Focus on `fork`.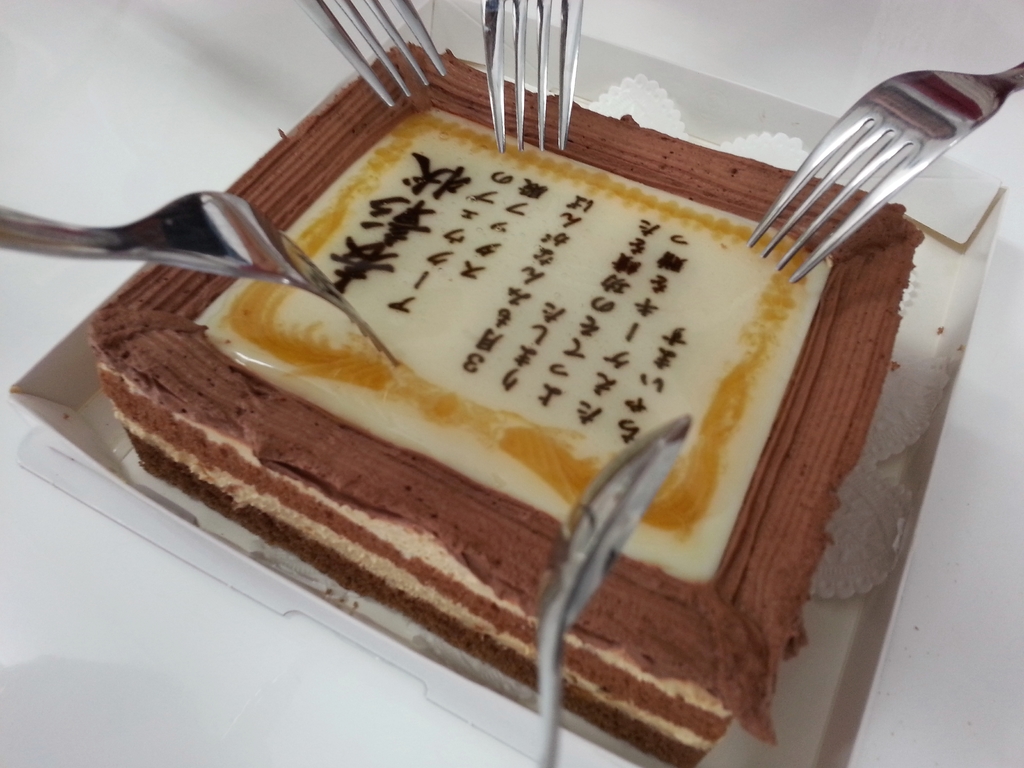
Focused at left=480, top=0, right=582, bottom=155.
